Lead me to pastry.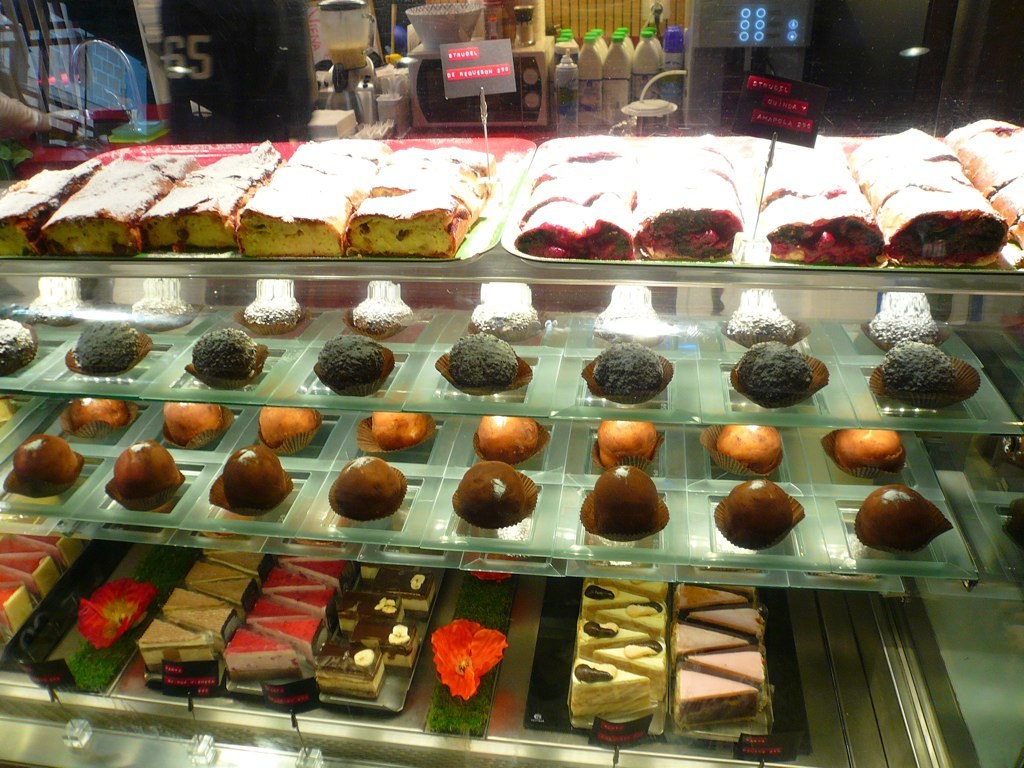
Lead to <box>681,645,765,689</box>.
